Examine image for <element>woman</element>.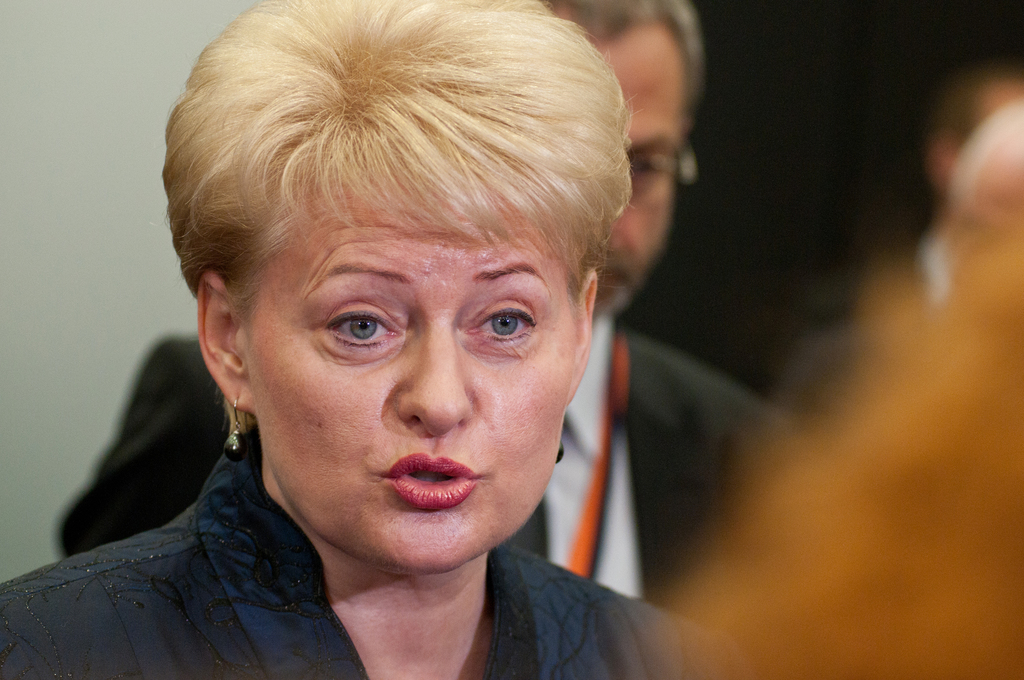
Examination result: 0 0 767 670.
